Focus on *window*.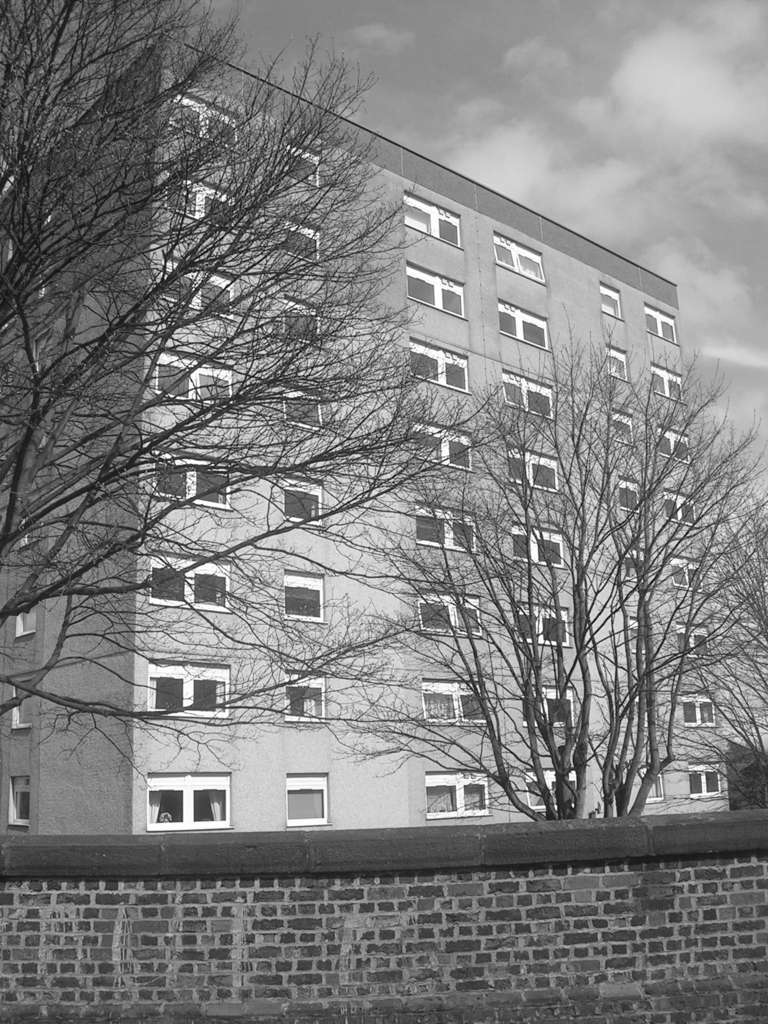
Focused at left=601, top=283, right=621, bottom=319.
